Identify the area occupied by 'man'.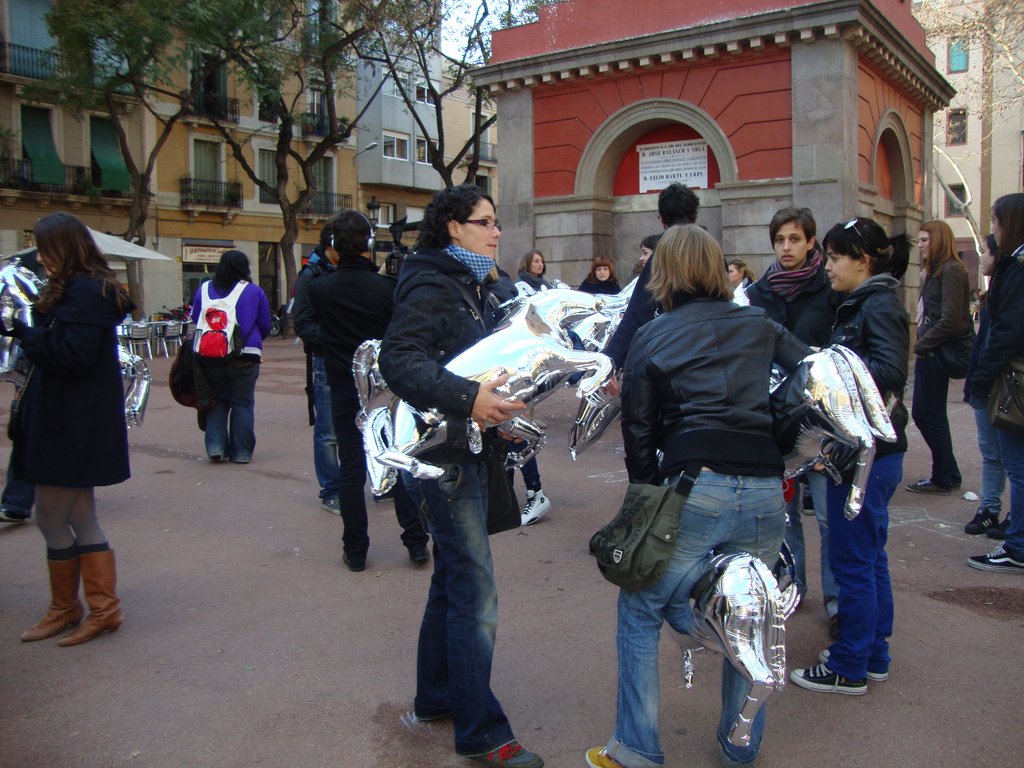
Area: crop(294, 214, 338, 520).
